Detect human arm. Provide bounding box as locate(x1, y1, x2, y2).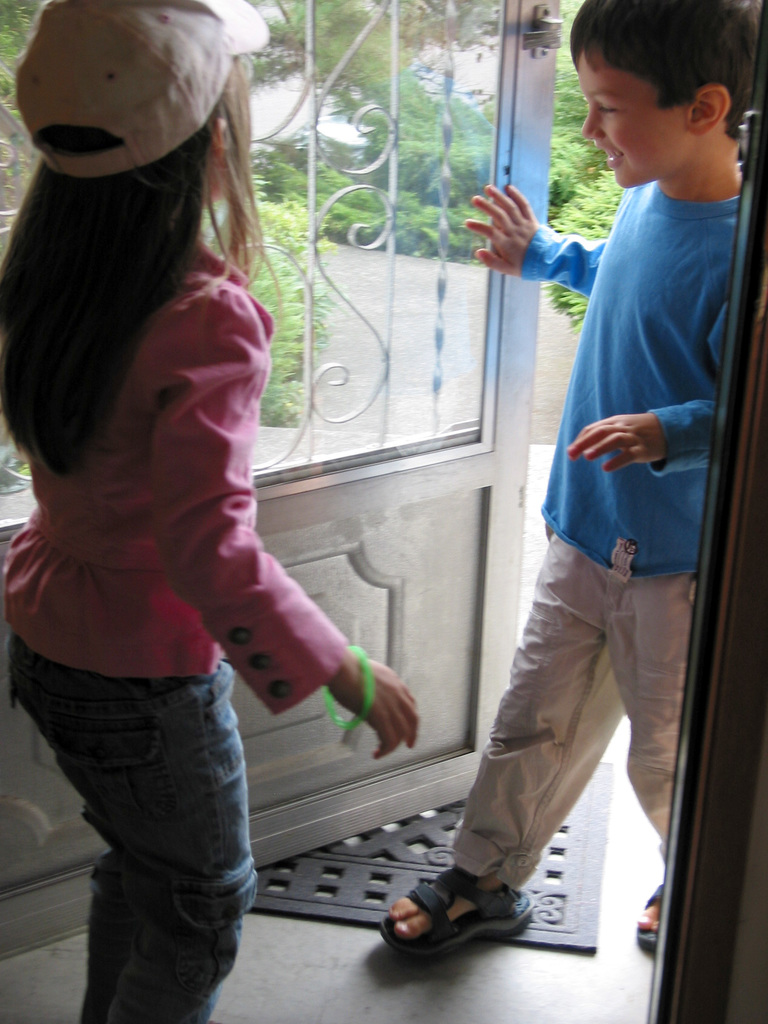
locate(222, 540, 391, 755).
